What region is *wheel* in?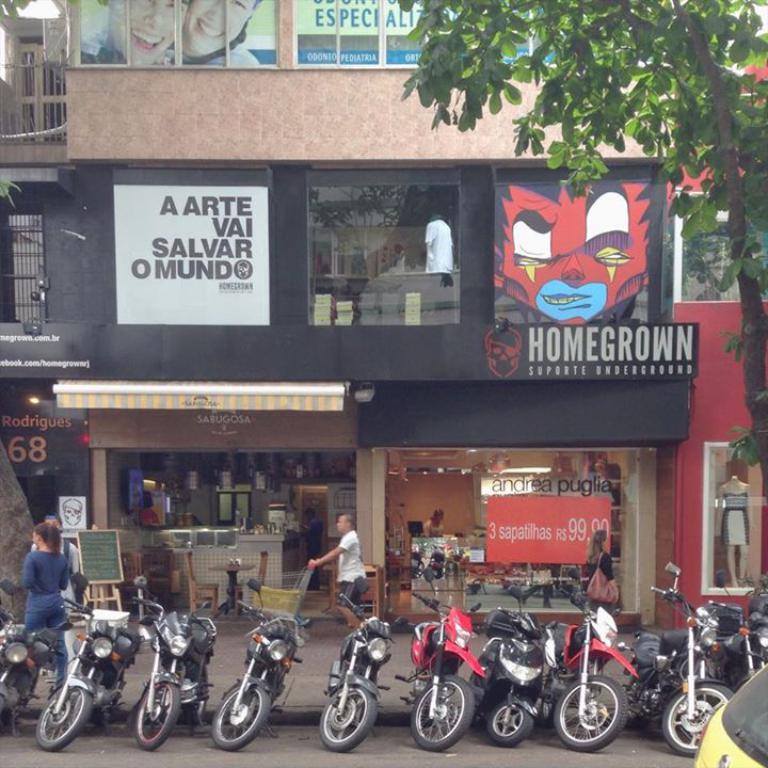
detection(553, 676, 626, 750).
